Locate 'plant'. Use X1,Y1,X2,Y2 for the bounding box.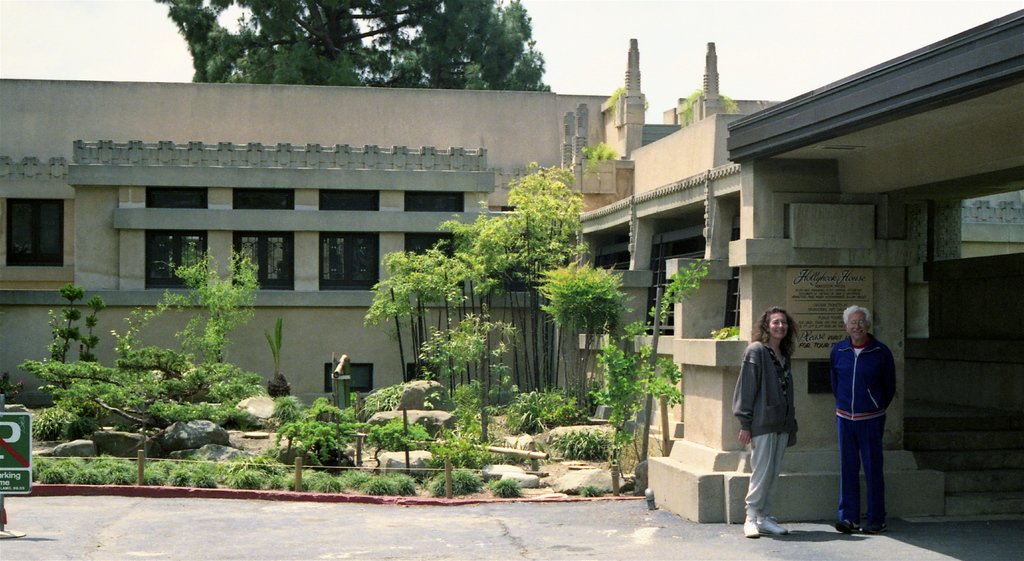
416,313,520,391.
